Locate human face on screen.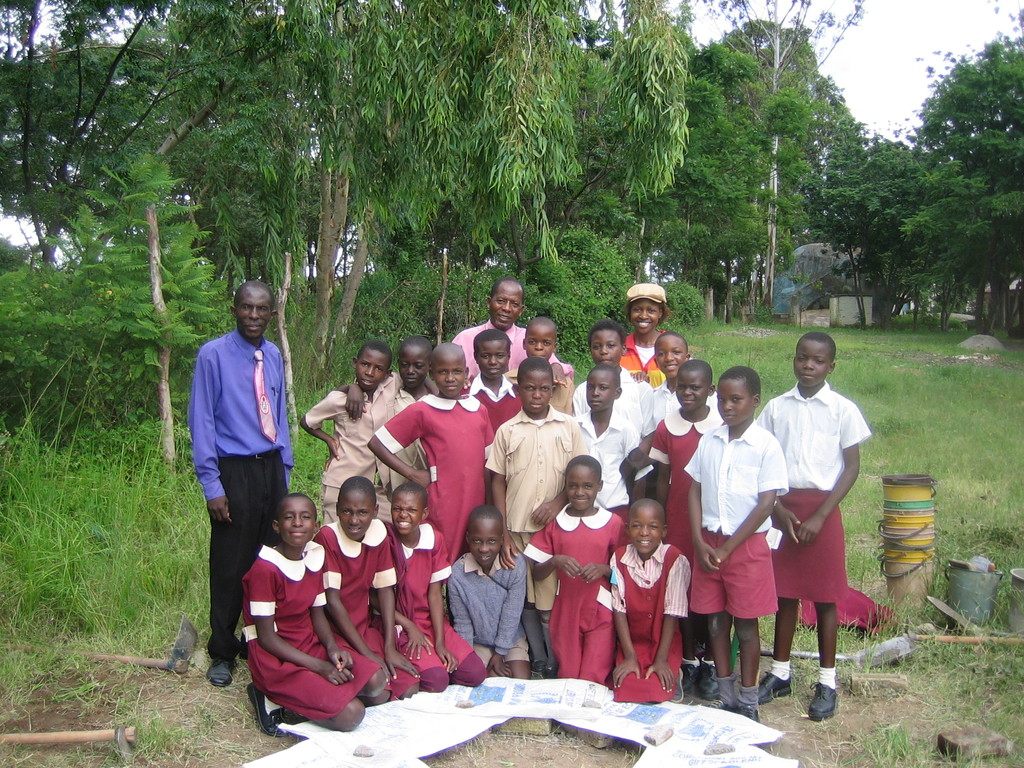
On screen at <region>630, 300, 664, 332</region>.
